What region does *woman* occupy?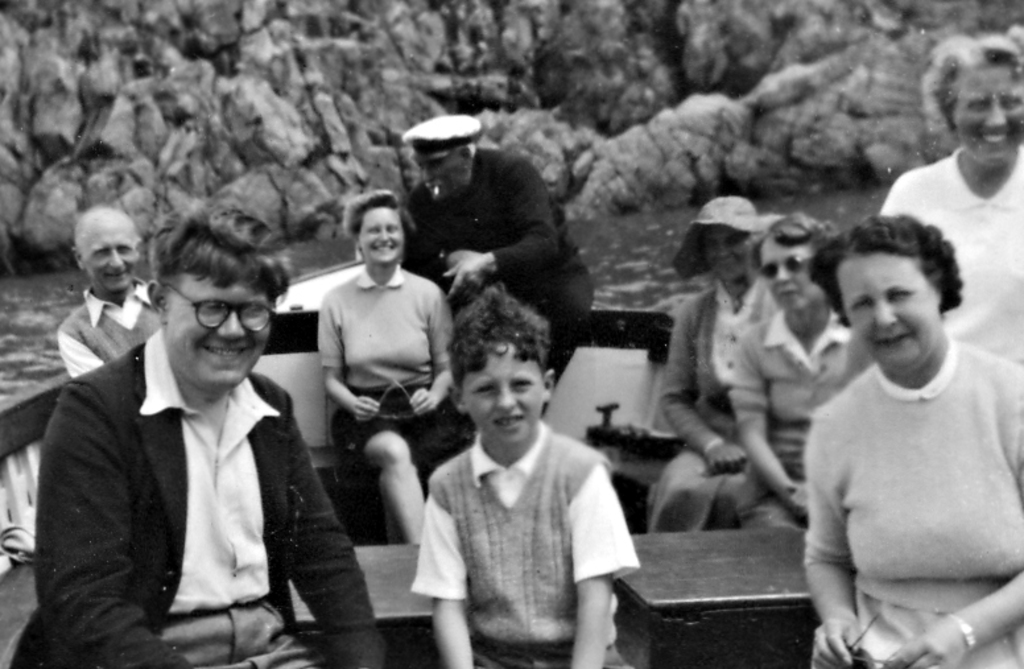
<box>649,197,784,533</box>.
